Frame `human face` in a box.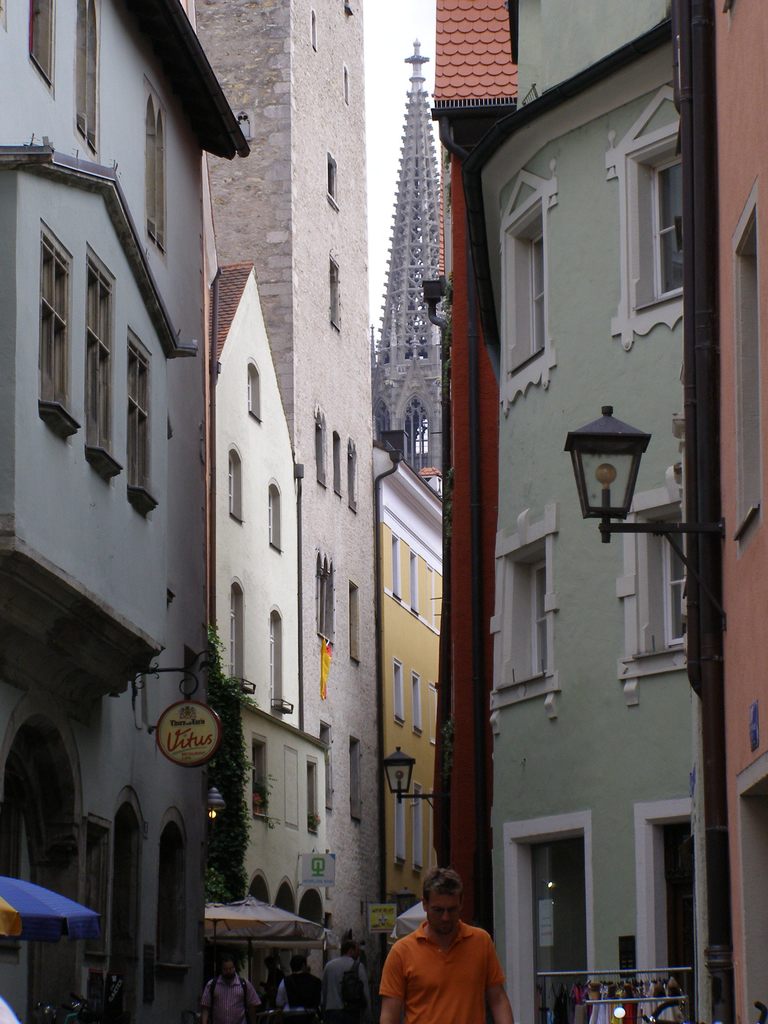
(226,966,236,984).
